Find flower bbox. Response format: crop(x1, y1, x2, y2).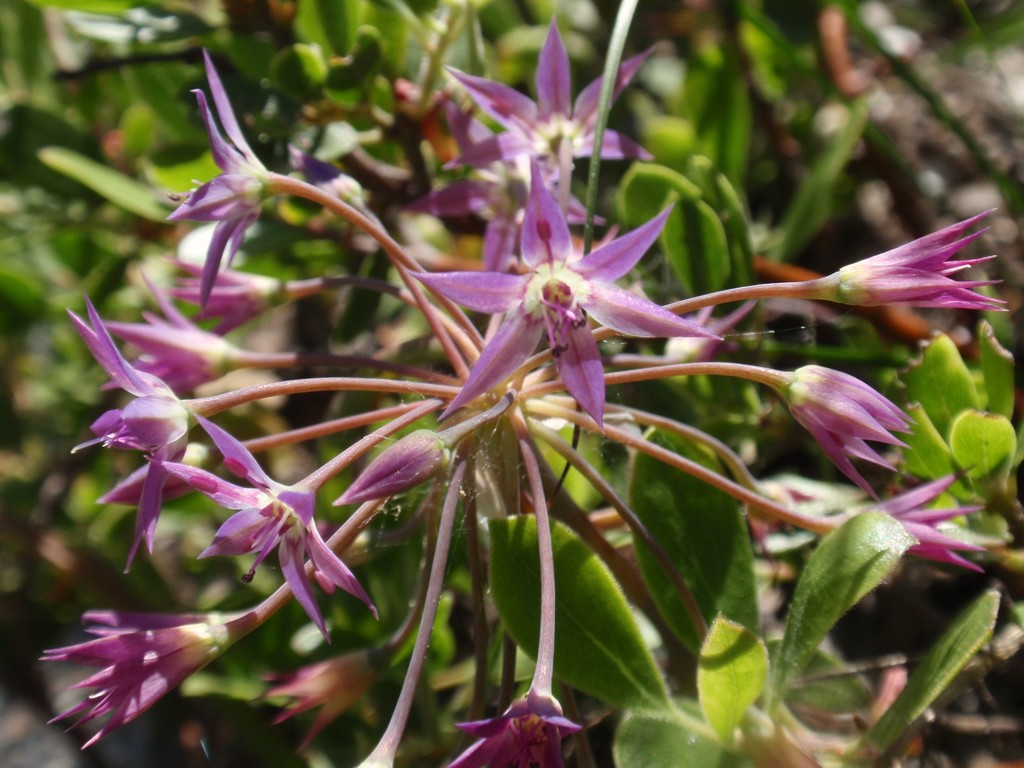
crop(334, 419, 448, 504).
